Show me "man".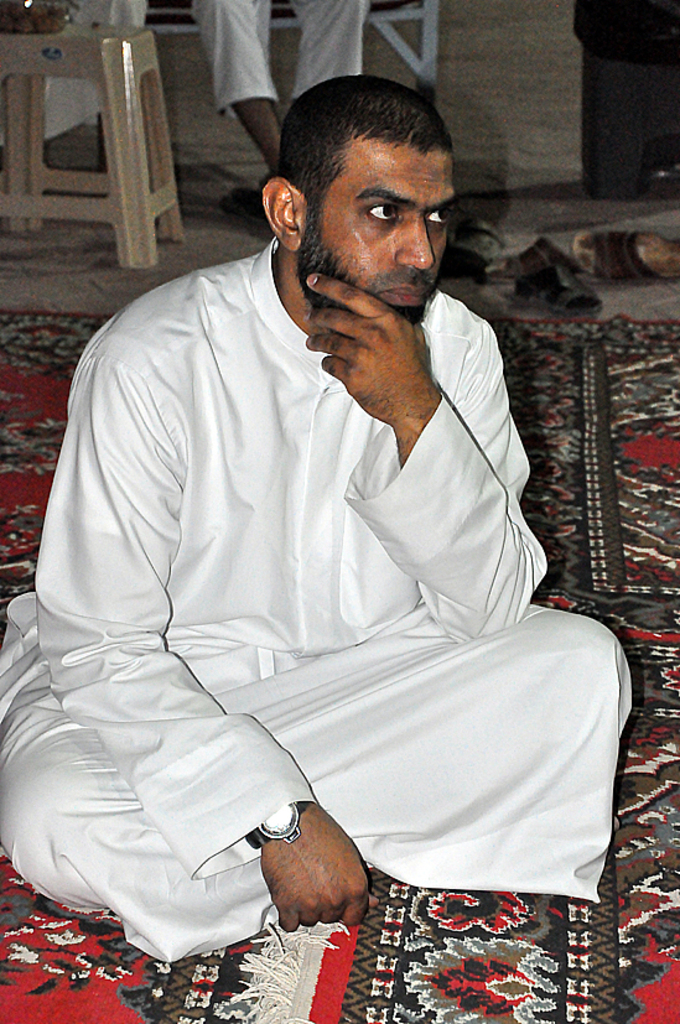
"man" is here: 87 76 622 998.
